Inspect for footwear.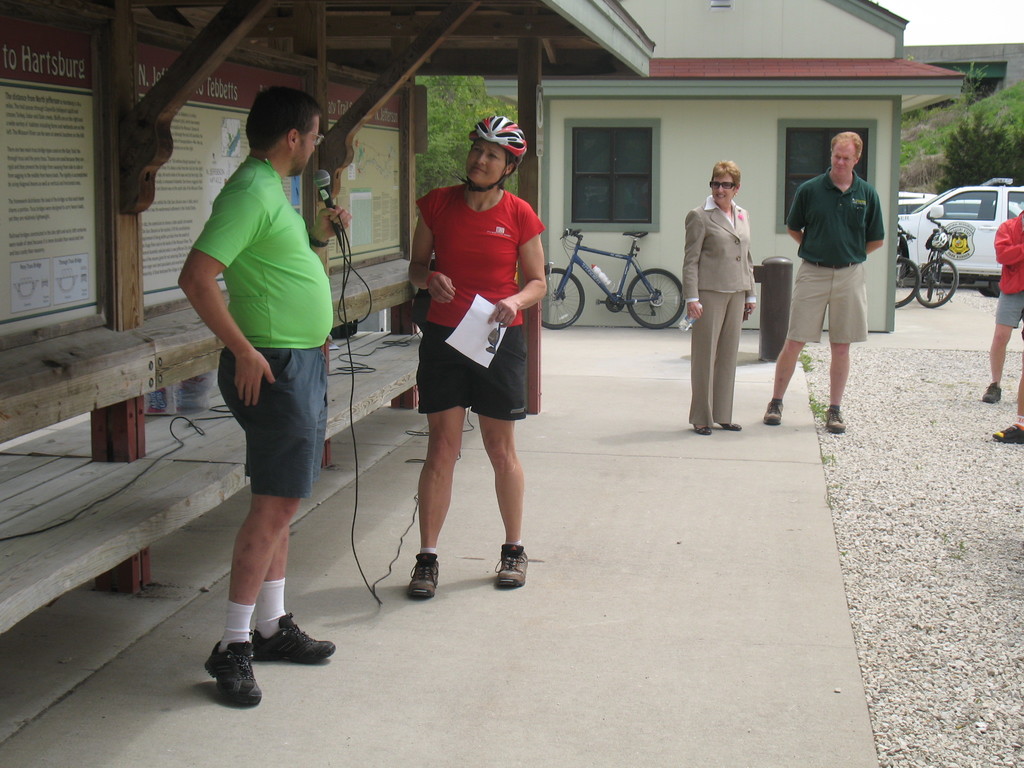
Inspection: <box>401,556,438,598</box>.
